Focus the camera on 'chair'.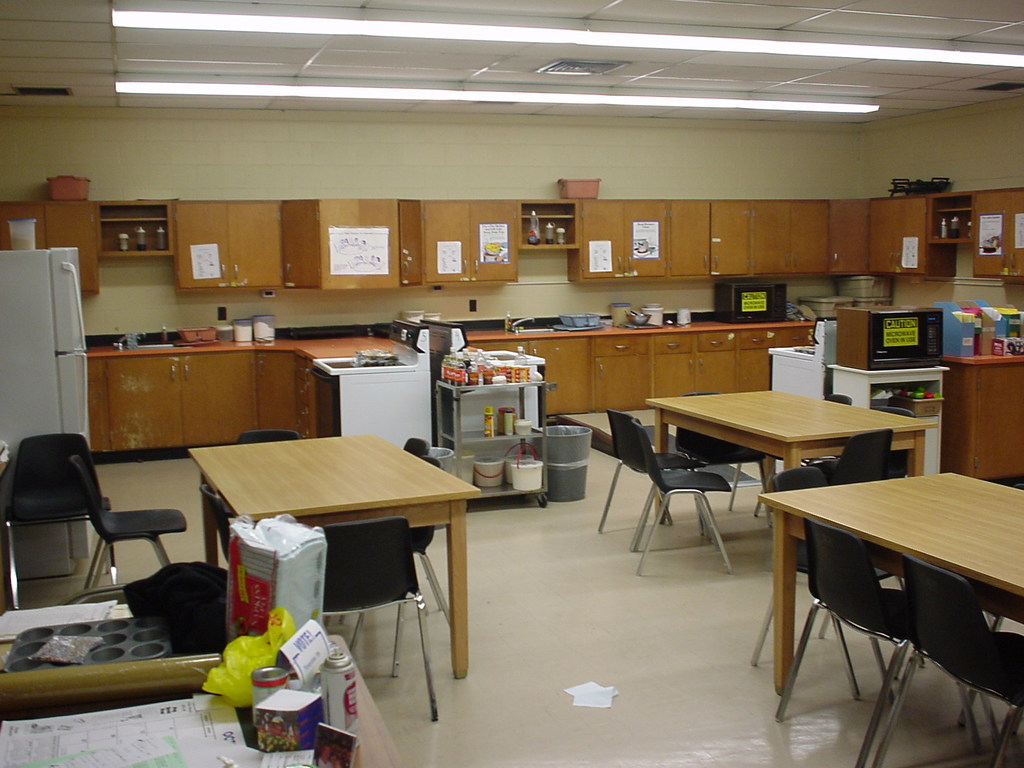
Focus region: bbox=[611, 413, 703, 552].
